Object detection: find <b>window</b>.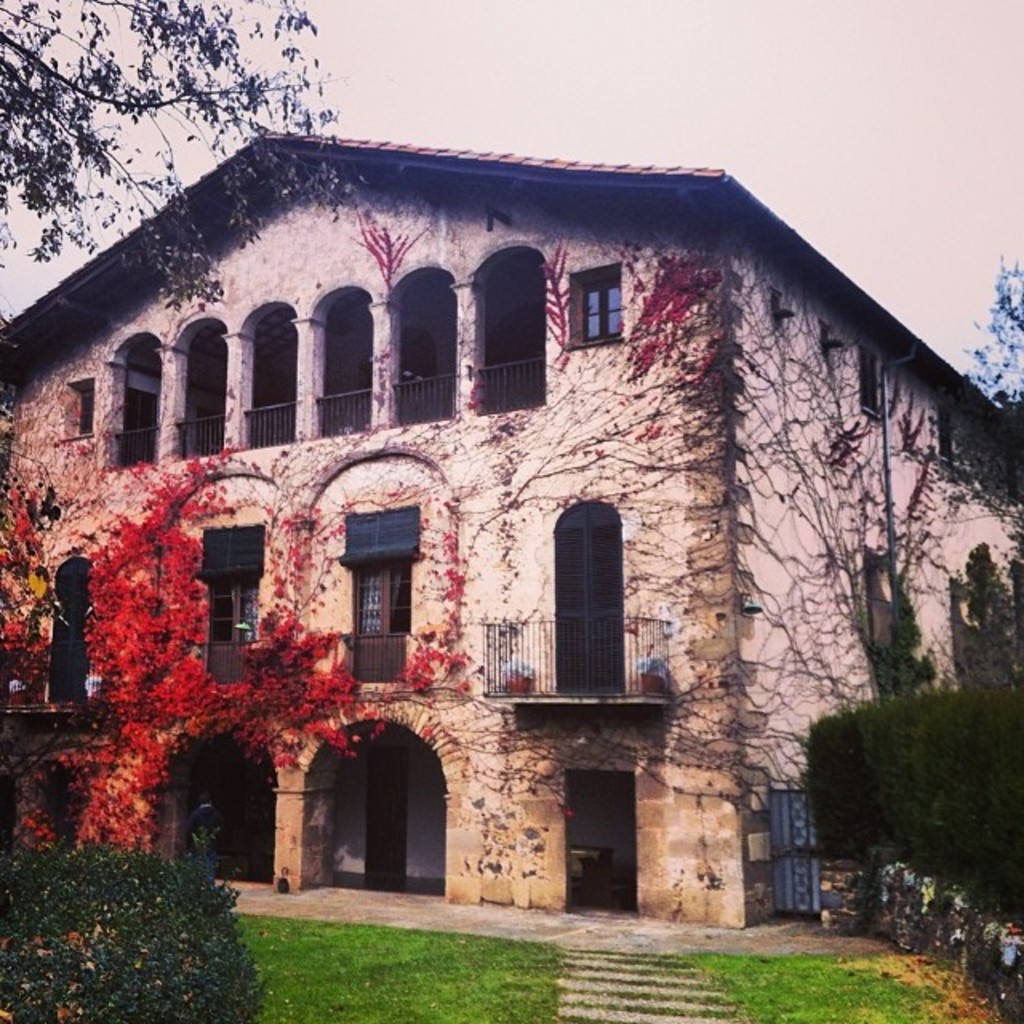
(384, 267, 459, 421).
